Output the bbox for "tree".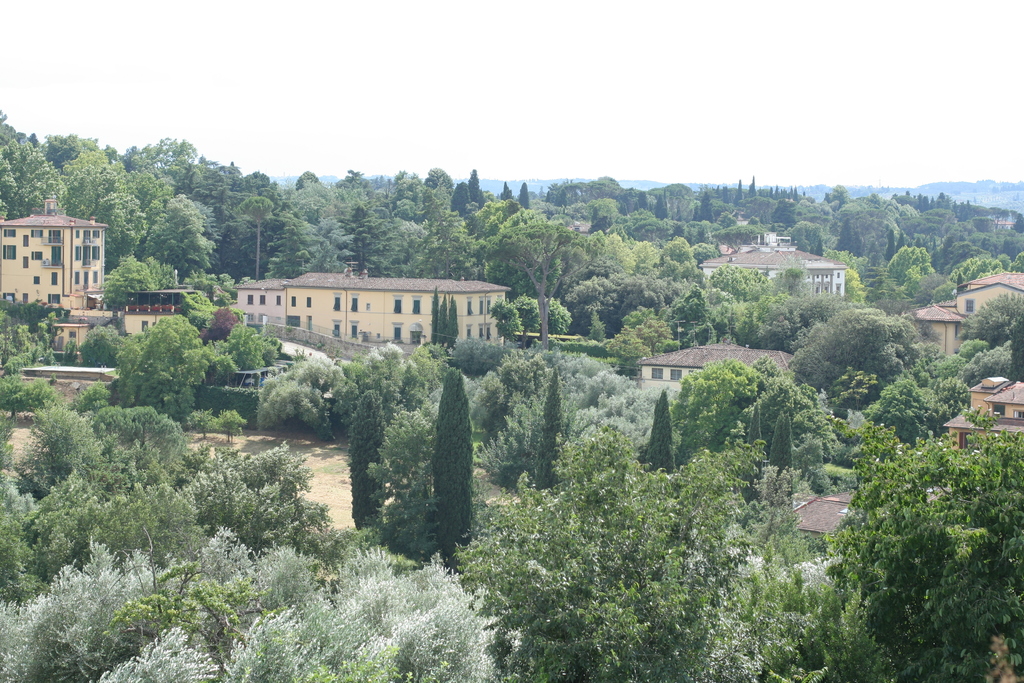
pyautogui.locateOnScreen(706, 286, 739, 347).
